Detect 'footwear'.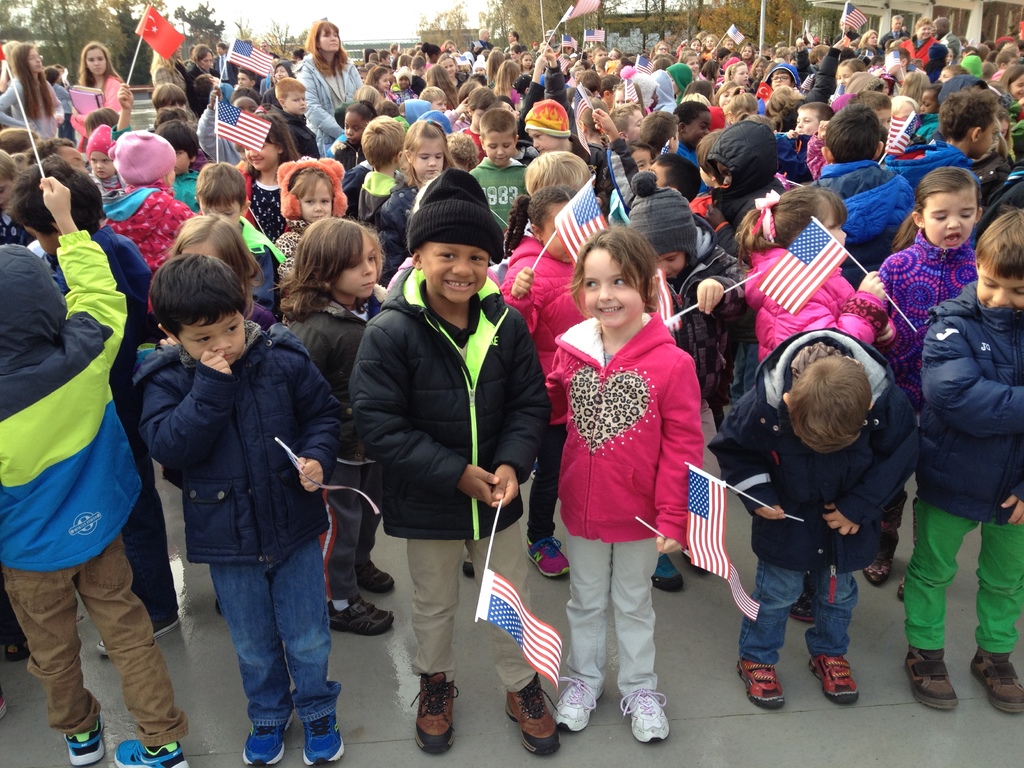
Detected at left=303, top=710, right=343, bottom=761.
